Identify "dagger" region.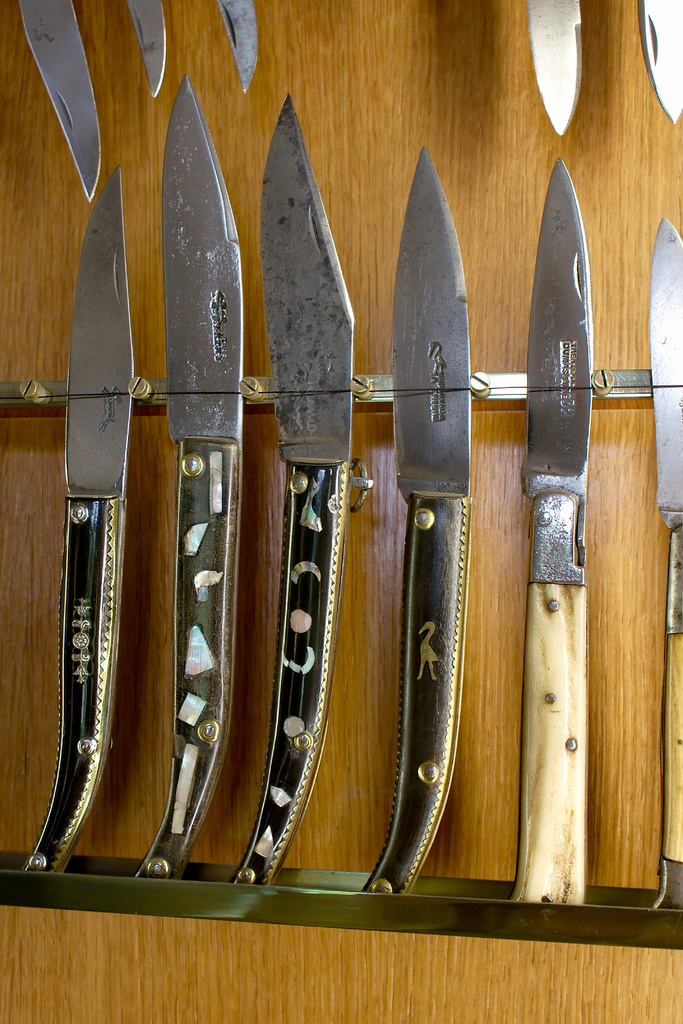
Region: <region>508, 157, 595, 909</region>.
